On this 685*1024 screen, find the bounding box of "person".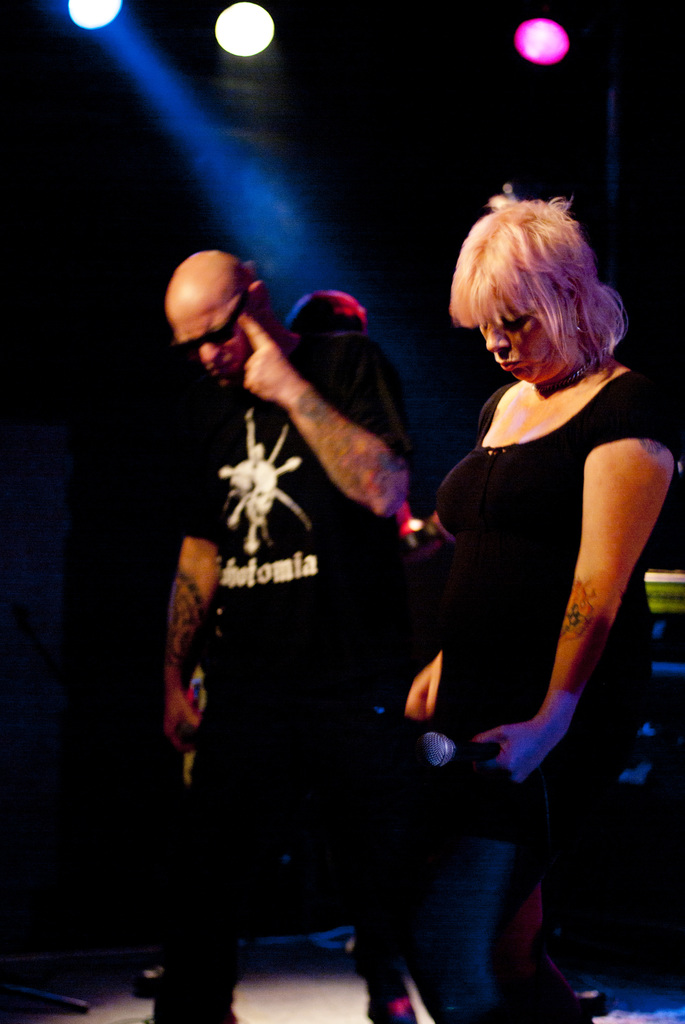
Bounding box: 132,172,465,1001.
